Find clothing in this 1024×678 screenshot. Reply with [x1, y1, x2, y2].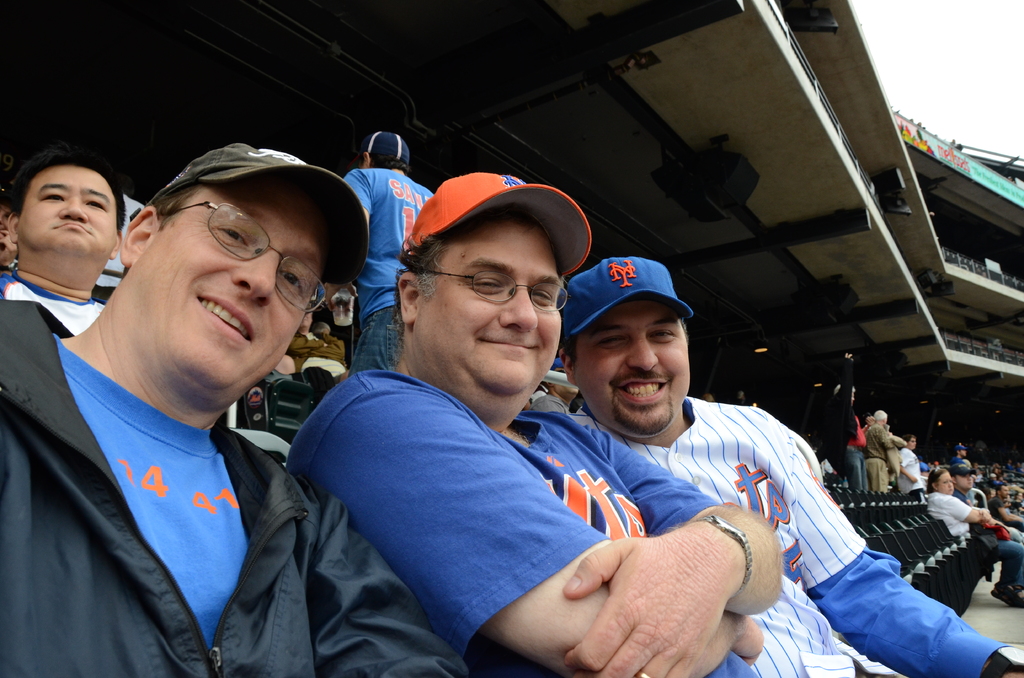
[99, 192, 147, 295].
